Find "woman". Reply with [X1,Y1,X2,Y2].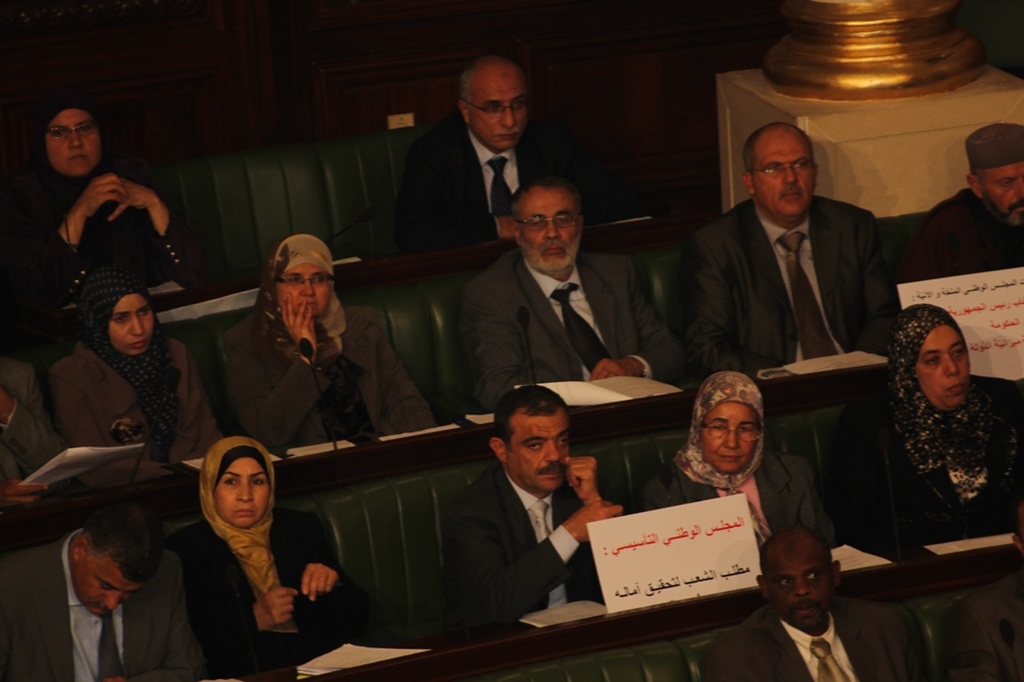
[0,85,235,335].
